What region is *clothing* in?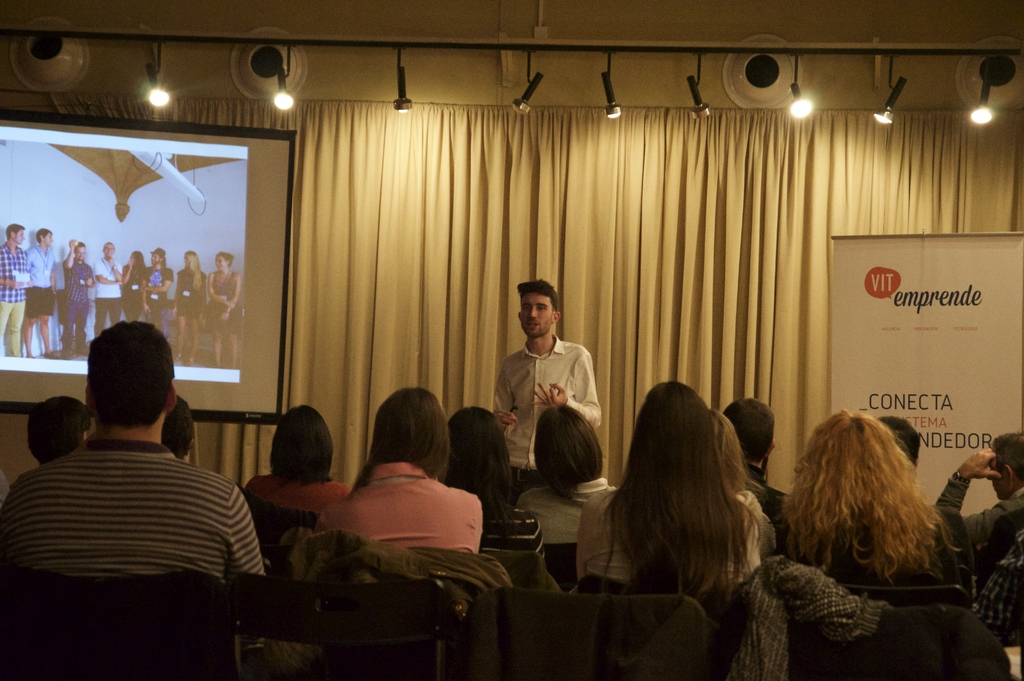
567,488,769,583.
